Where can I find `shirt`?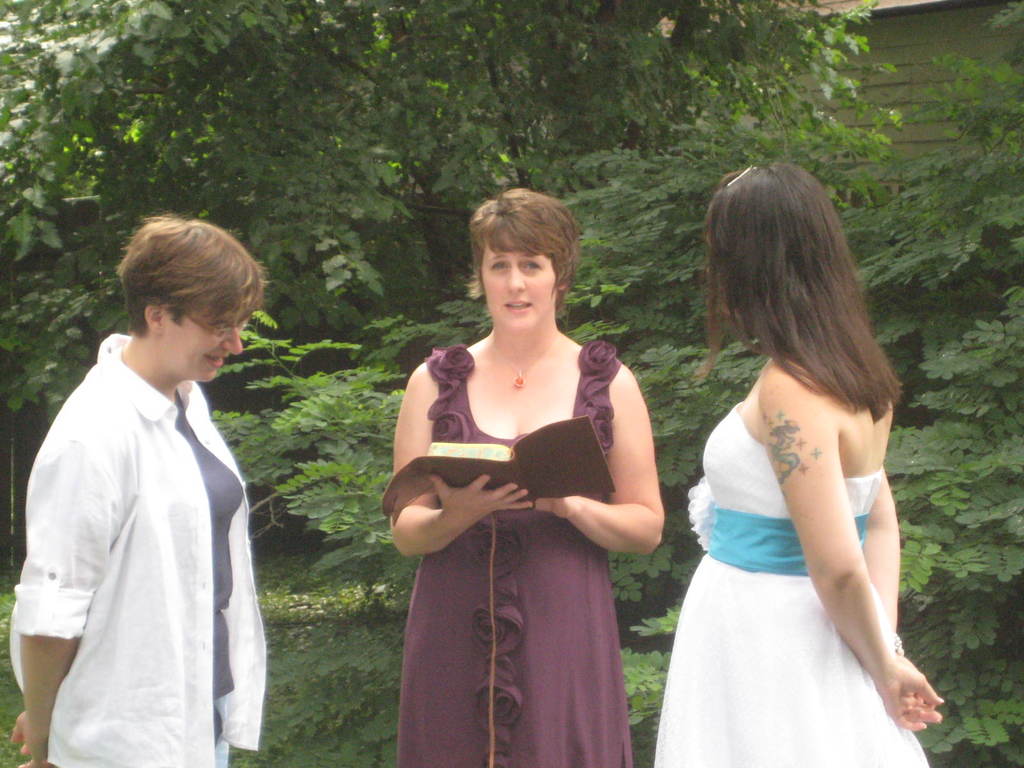
You can find it at x1=22, y1=339, x2=262, y2=750.
